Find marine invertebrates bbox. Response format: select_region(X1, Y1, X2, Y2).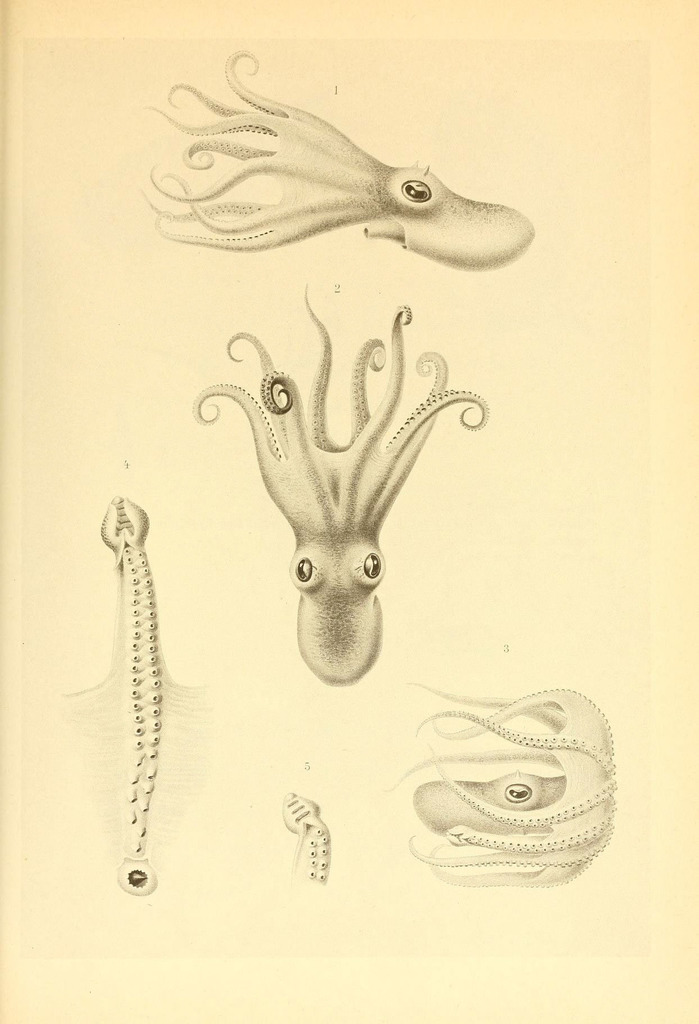
select_region(29, 478, 227, 898).
